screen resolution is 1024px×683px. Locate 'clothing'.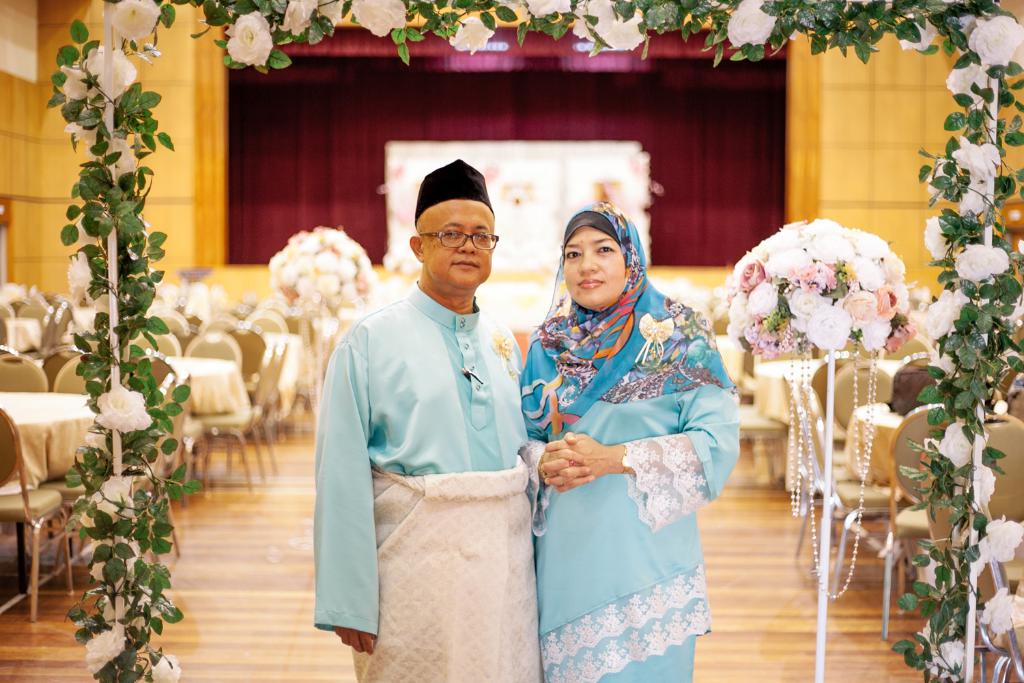
rect(511, 205, 741, 682).
